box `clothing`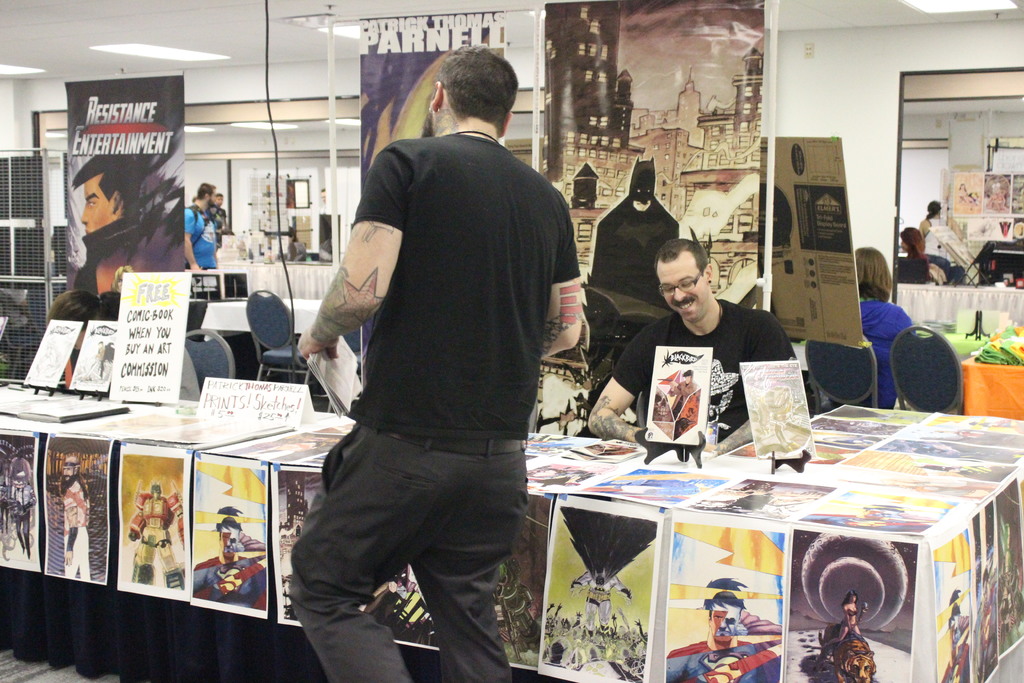
region(193, 554, 268, 611)
